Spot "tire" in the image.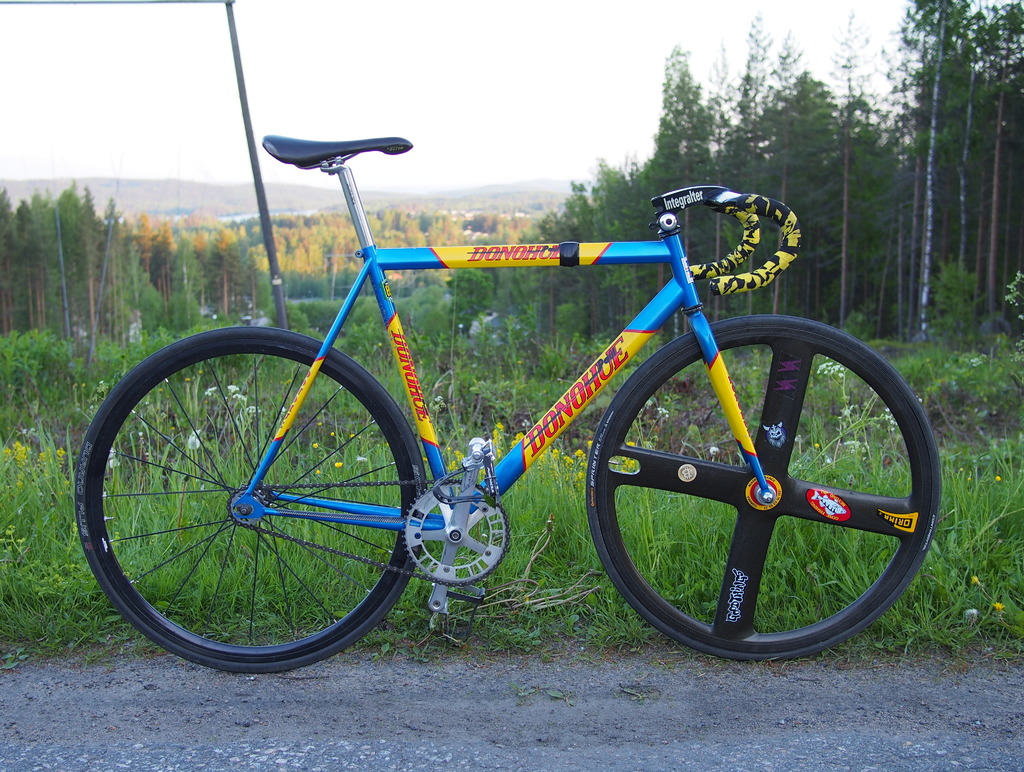
"tire" found at <region>74, 326, 425, 675</region>.
